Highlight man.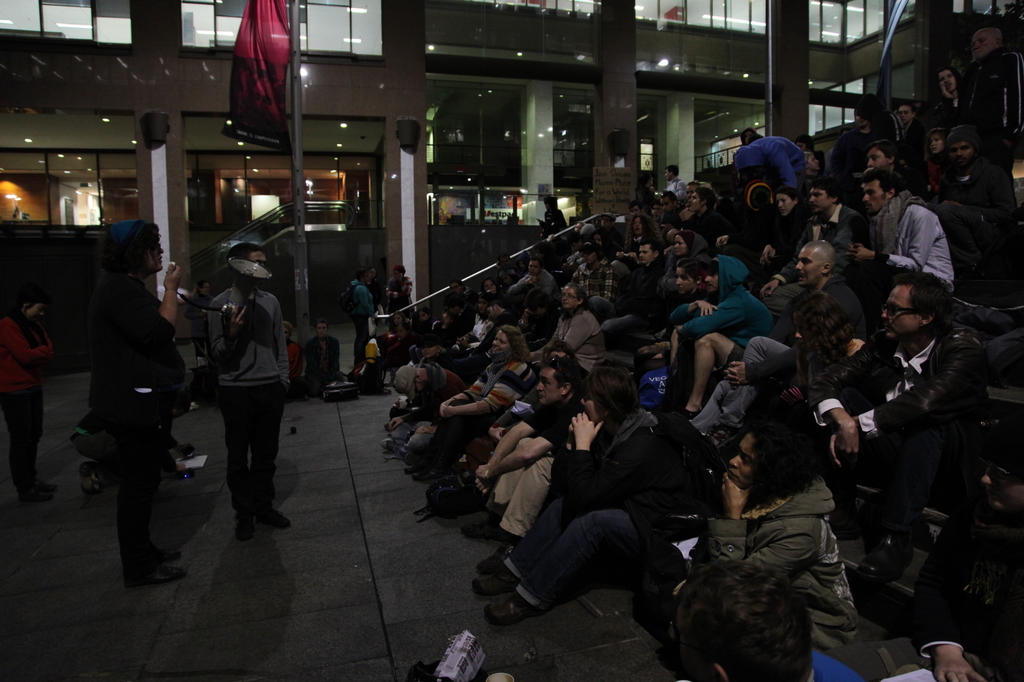
Highlighted region: crop(600, 211, 630, 246).
